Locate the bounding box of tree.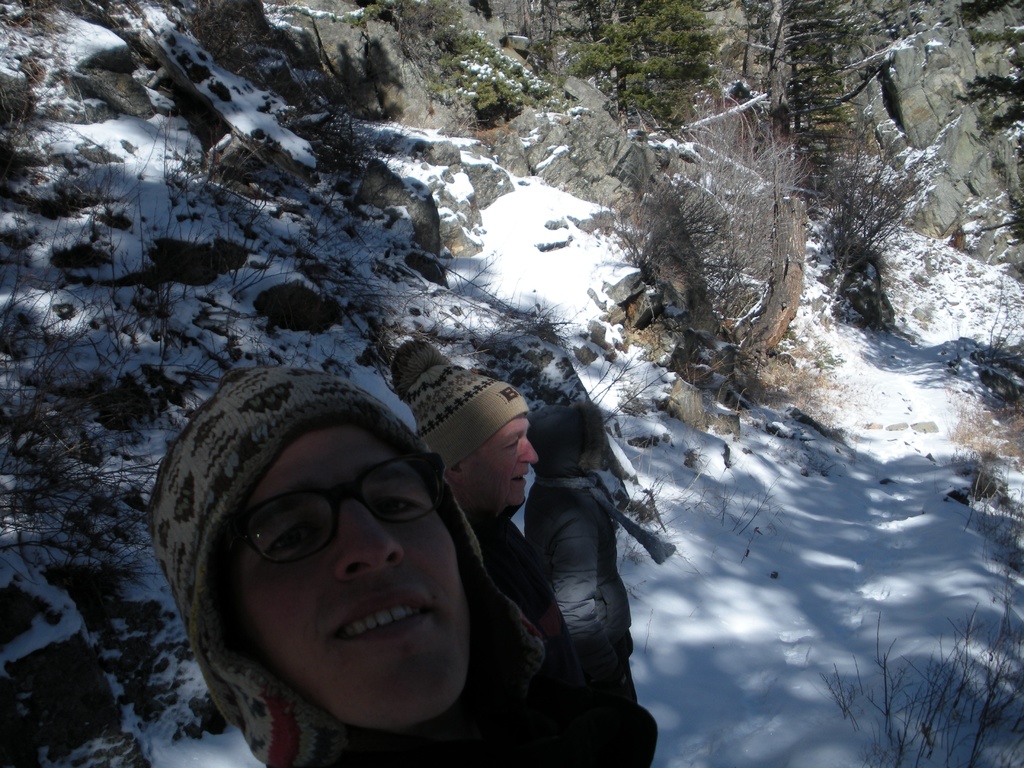
Bounding box: 401/1/506/137.
